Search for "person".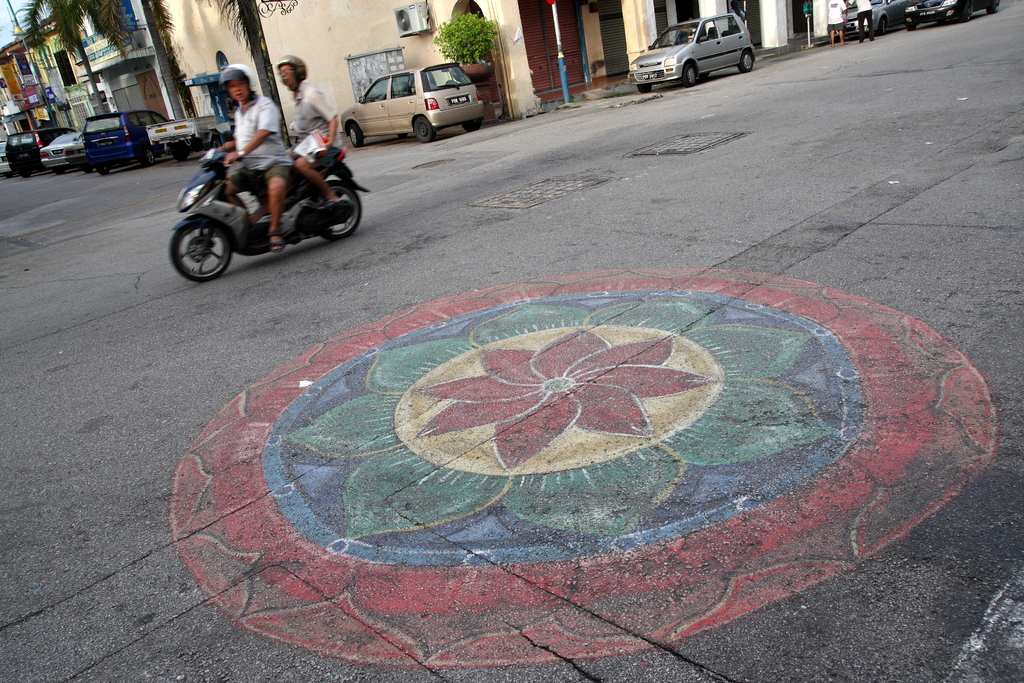
Found at 202:67:298:256.
